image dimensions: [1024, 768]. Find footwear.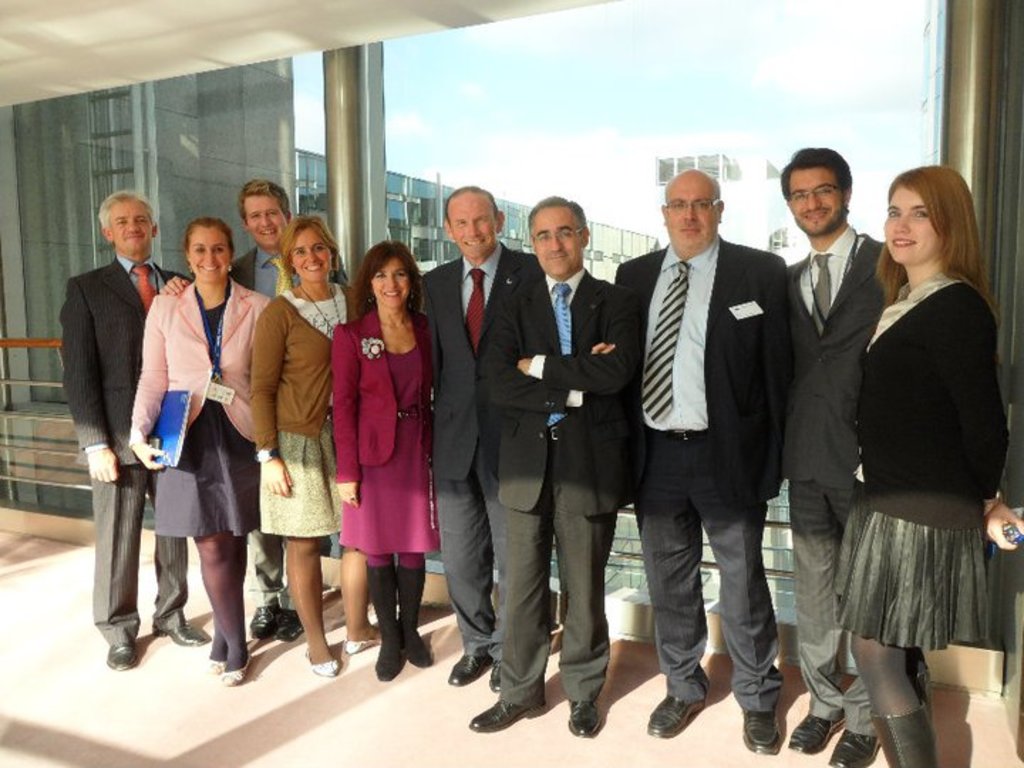
pyautogui.locateOnScreen(786, 711, 843, 758).
